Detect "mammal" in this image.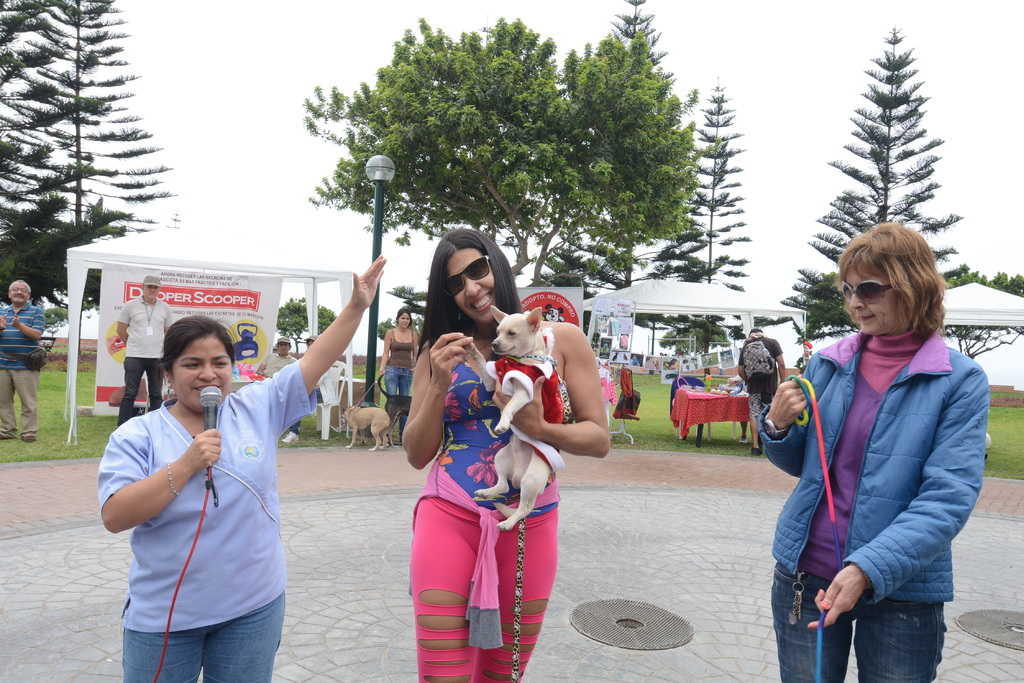
Detection: [283,330,333,446].
